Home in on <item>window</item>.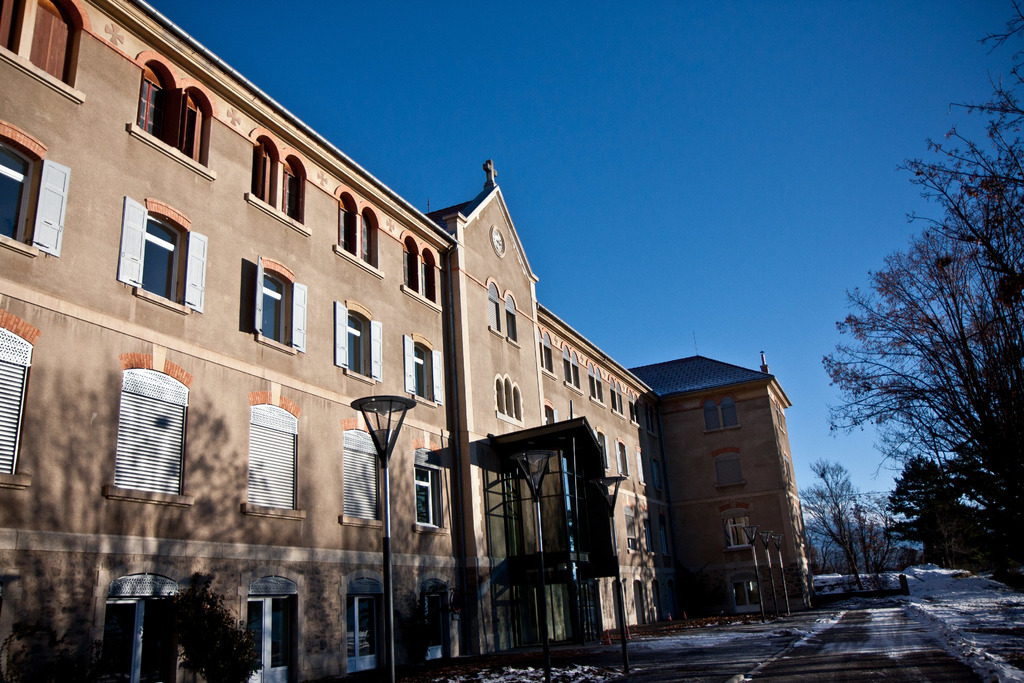
Homed in at box=[640, 395, 662, 438].
